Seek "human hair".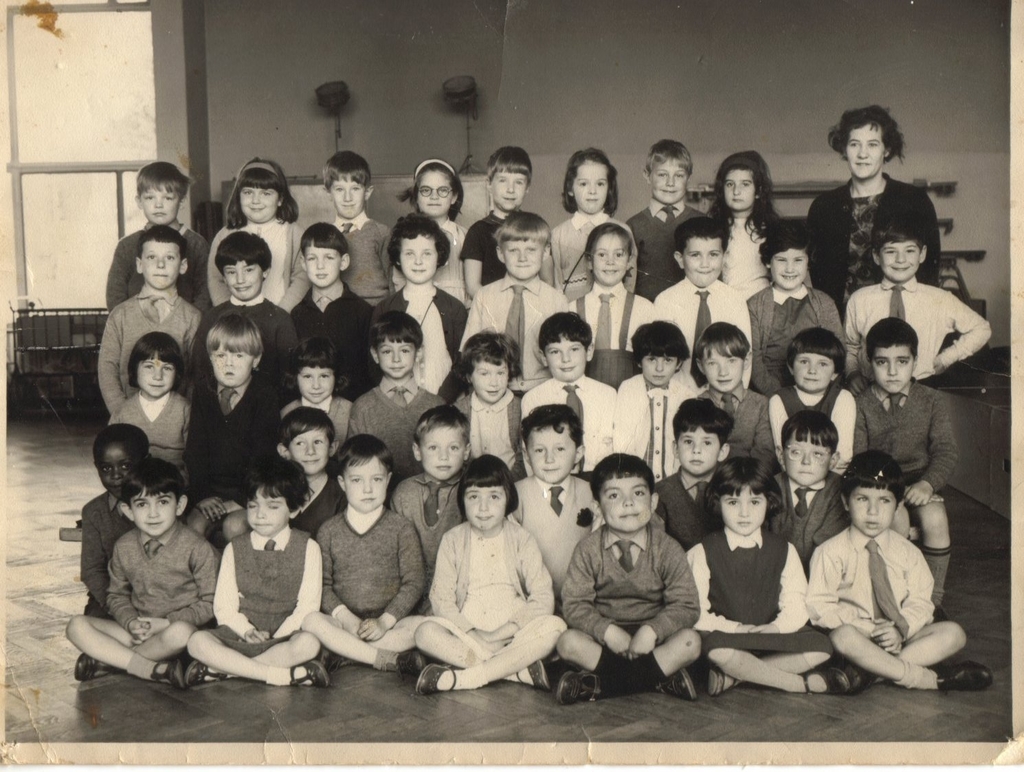
crop(336, 434, 394, 482).
